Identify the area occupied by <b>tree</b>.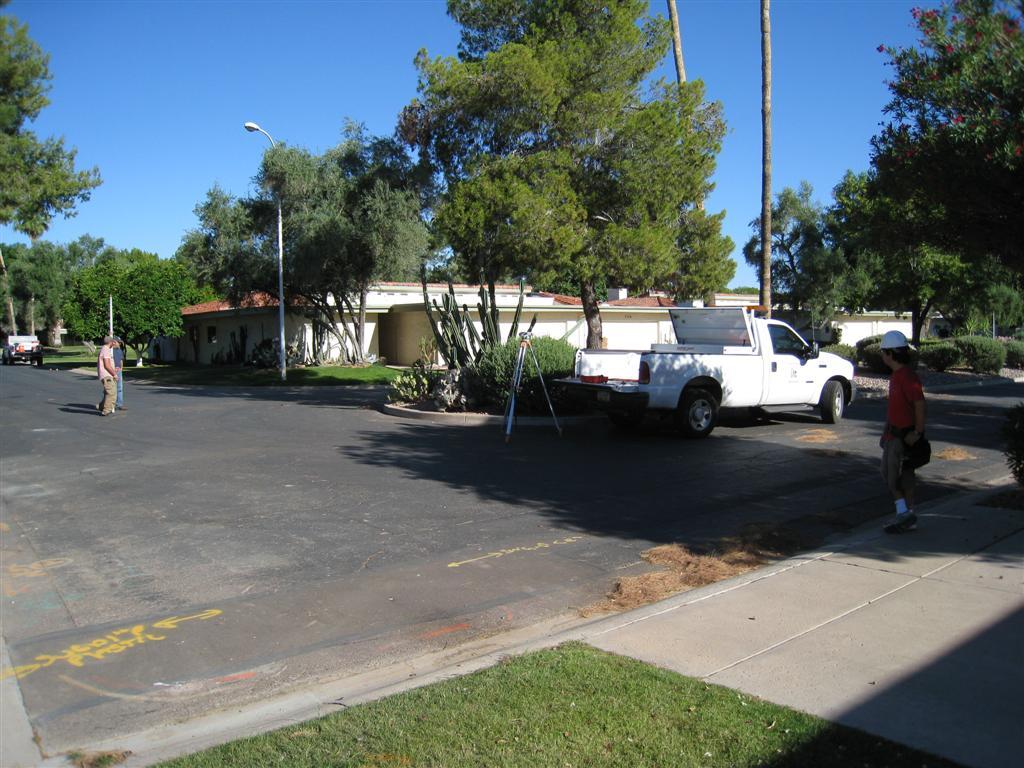
Area: crop(745, 0, 1022, 351).
